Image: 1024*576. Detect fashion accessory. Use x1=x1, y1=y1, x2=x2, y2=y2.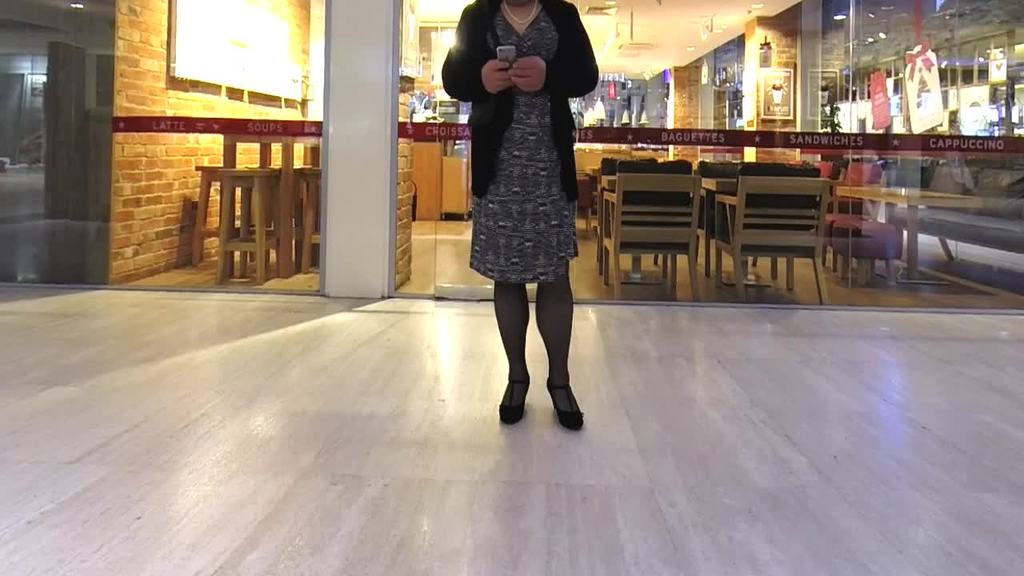
x1=500, y1=0, x2=548, y2=27.
